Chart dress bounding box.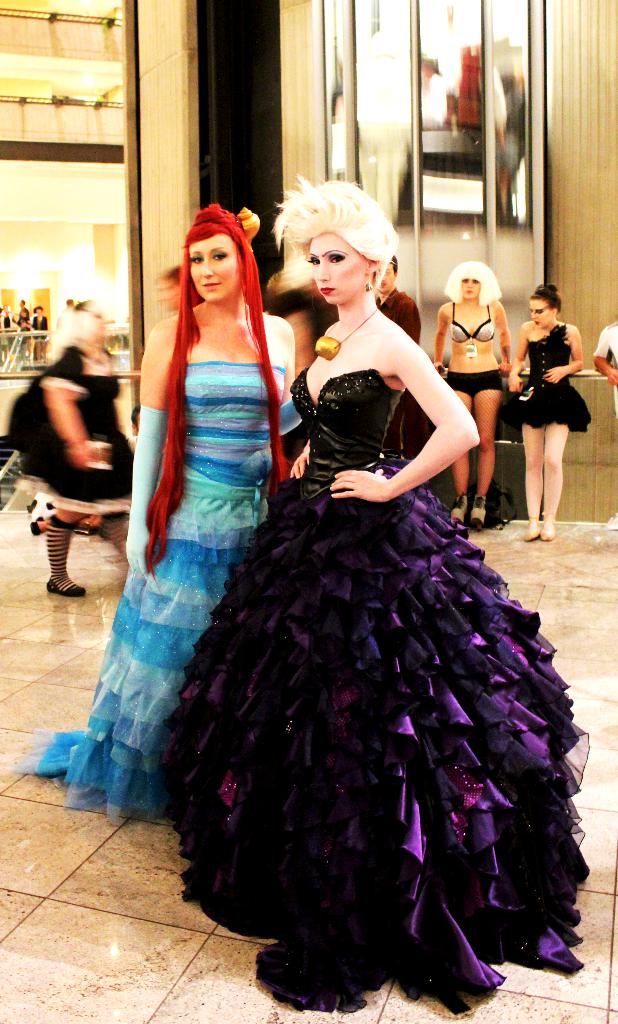
Charted: <region>0, 363, 287, 830</region>.
